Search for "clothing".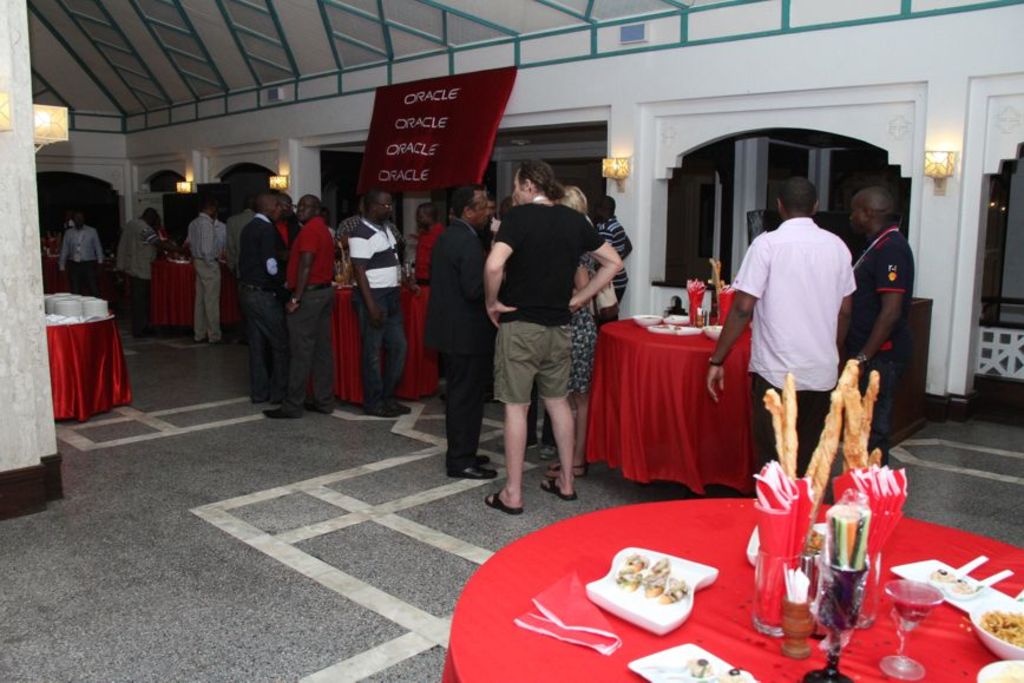
Found at {"x1": 282, "y1": 218, "x2": 335, "y2": 421}.
